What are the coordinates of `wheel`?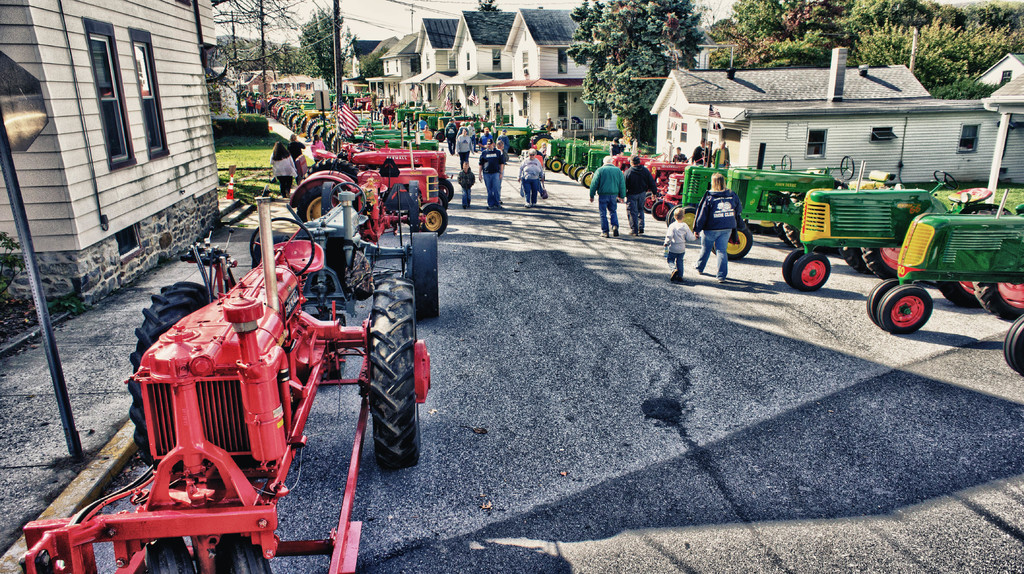
876:284:931:337.
